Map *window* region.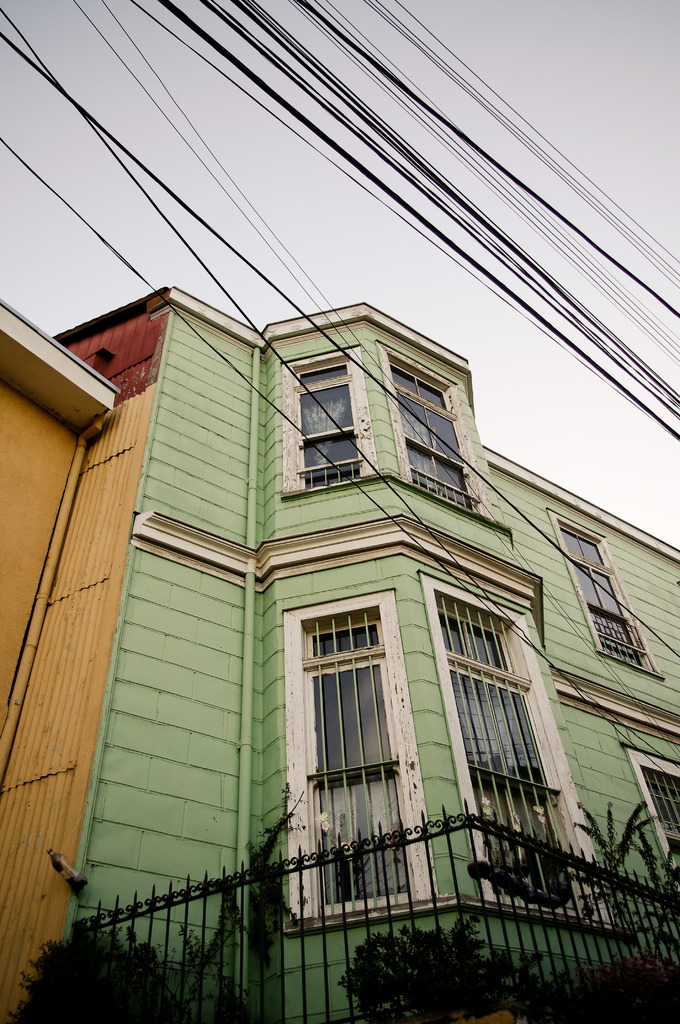
Mapped to {"x1": 291, "y1": 358, "x2": 355, "y2": 484}.
